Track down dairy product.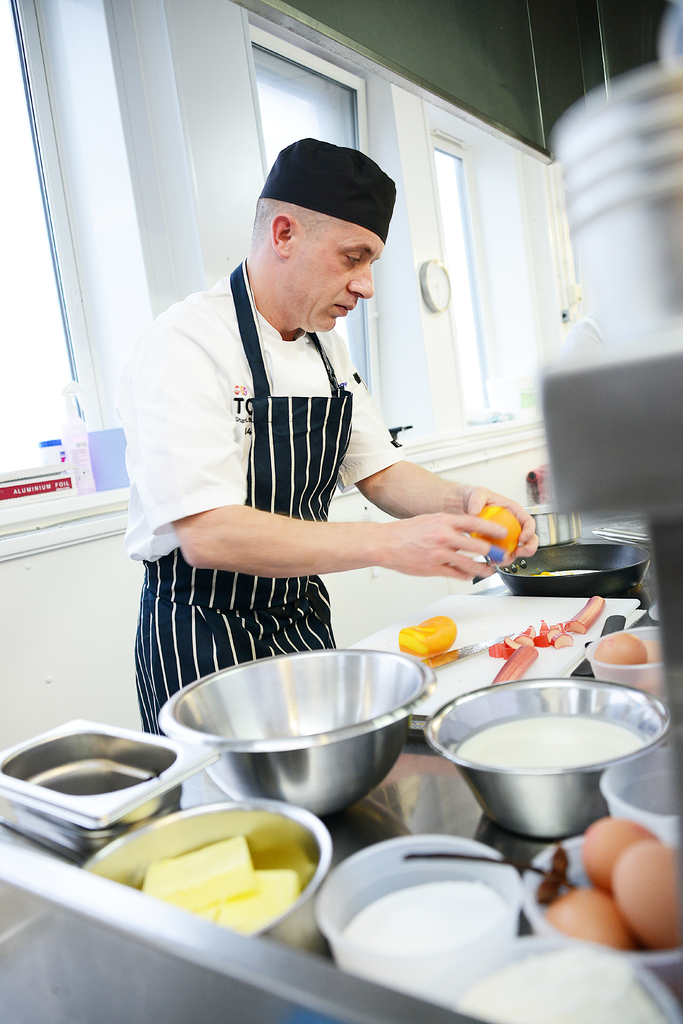
Tracked to 349,881,498,1012.
